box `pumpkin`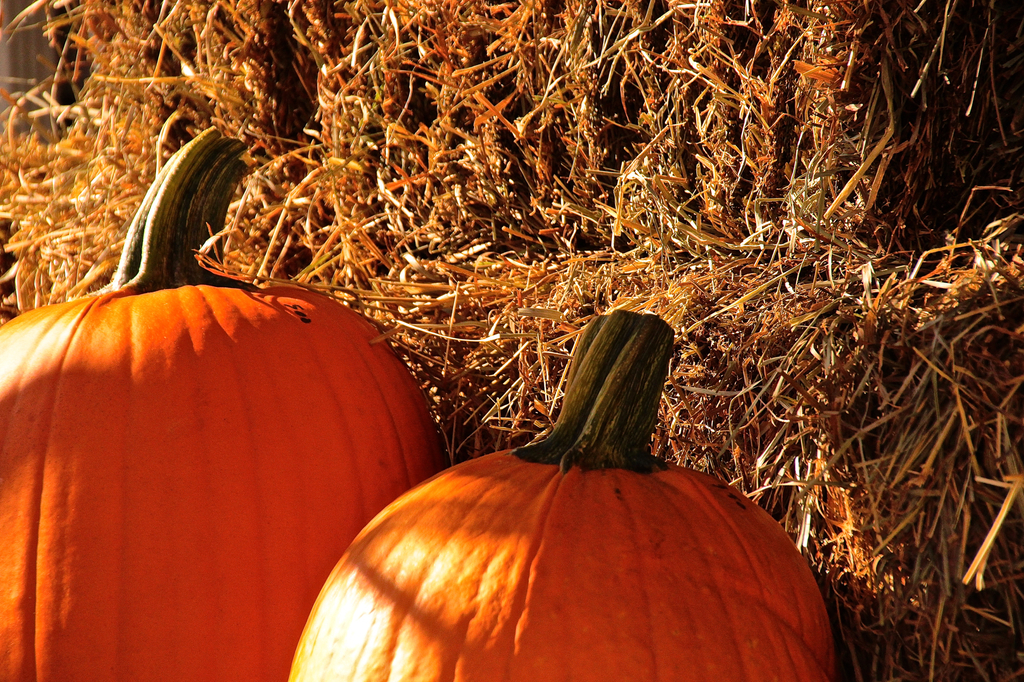
<region>285, 303, 838, 681</region>
